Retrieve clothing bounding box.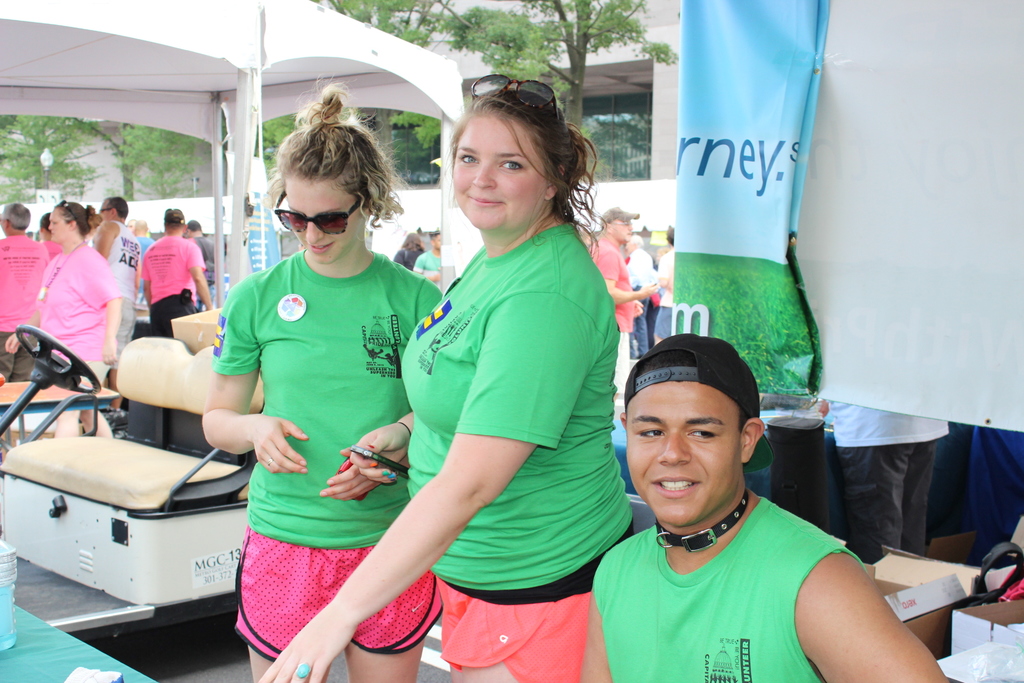
Bounding box: rect(822, 398, 953, 559).
